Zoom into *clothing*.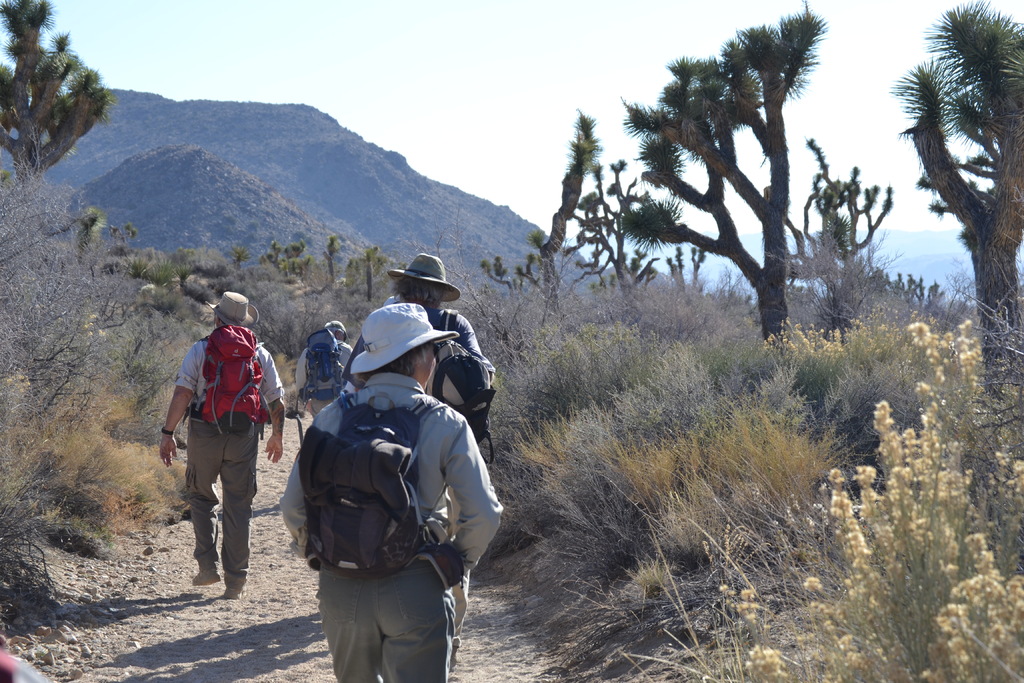
Zoom target: 426:308:490:447.
